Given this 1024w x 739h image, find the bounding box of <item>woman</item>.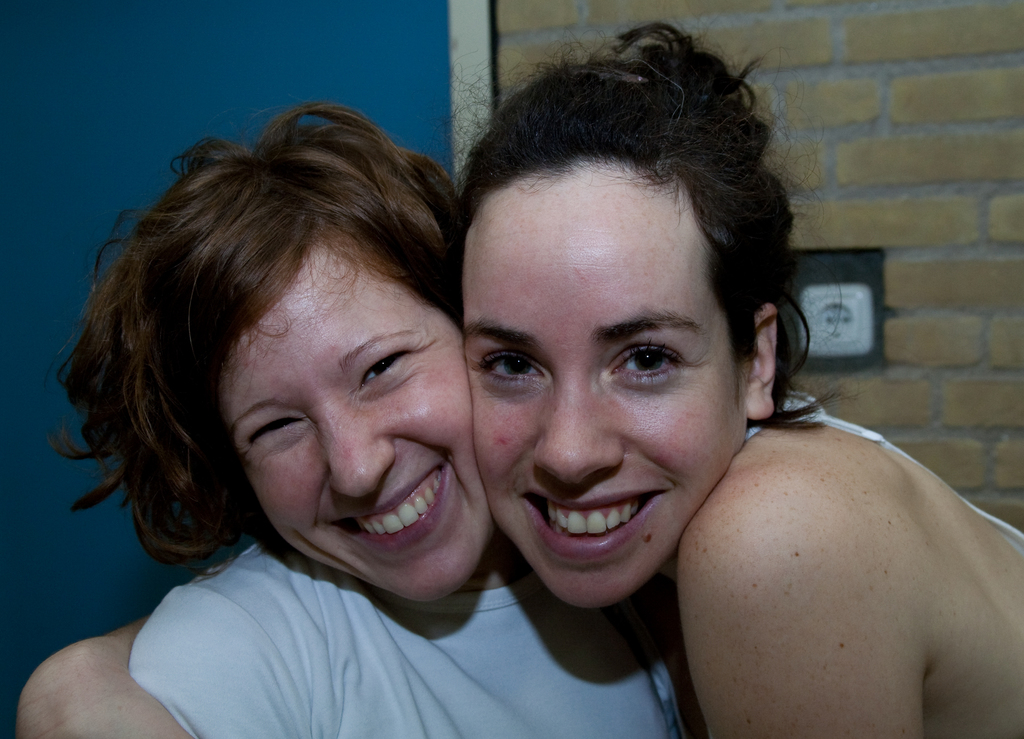
[15,17,1023,736].
